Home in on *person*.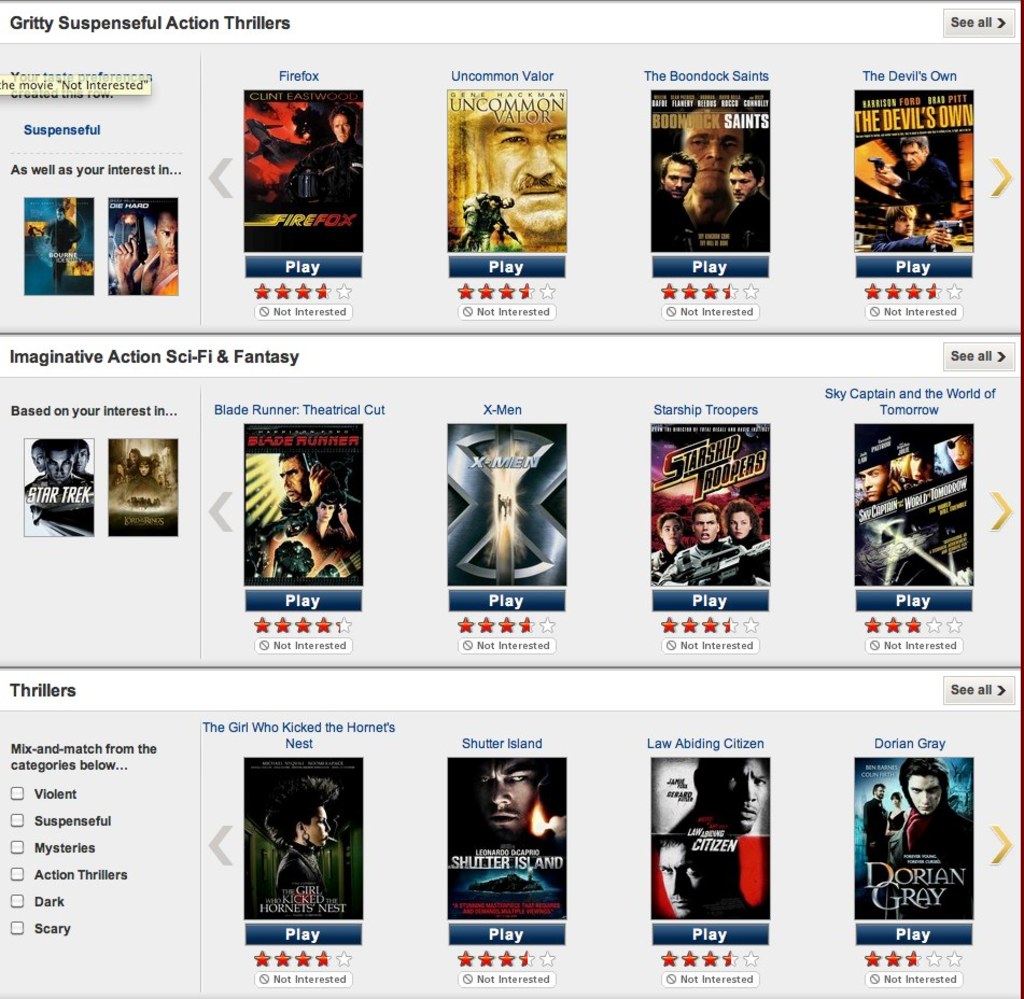
Homed in at [651, 831, 747, 916].
